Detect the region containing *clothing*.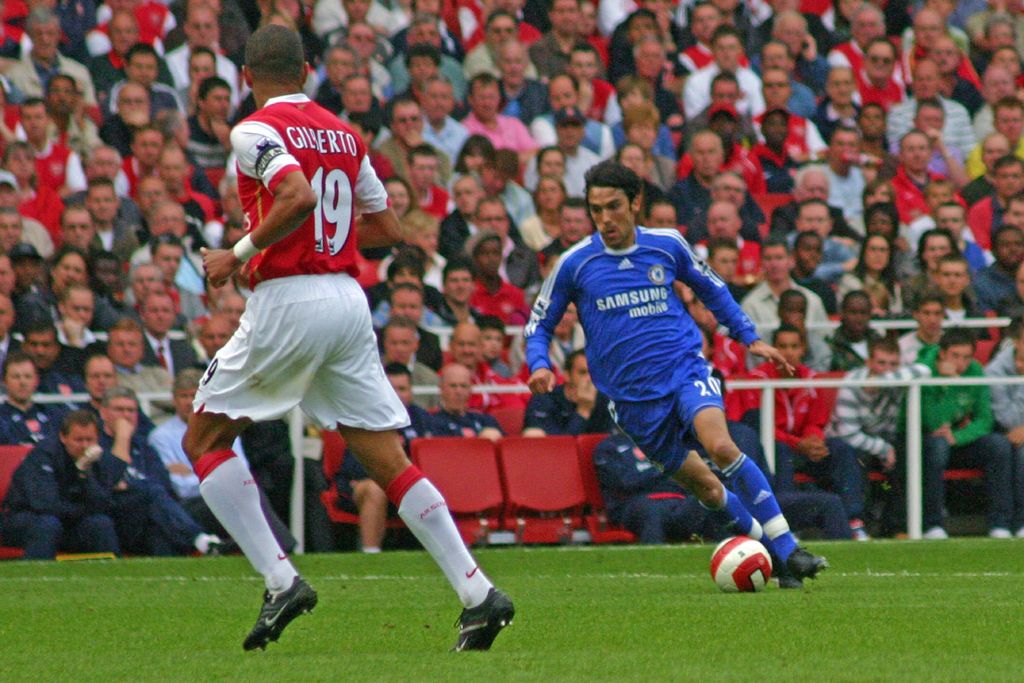
left=28, top=193, right=68, bottom=245.
